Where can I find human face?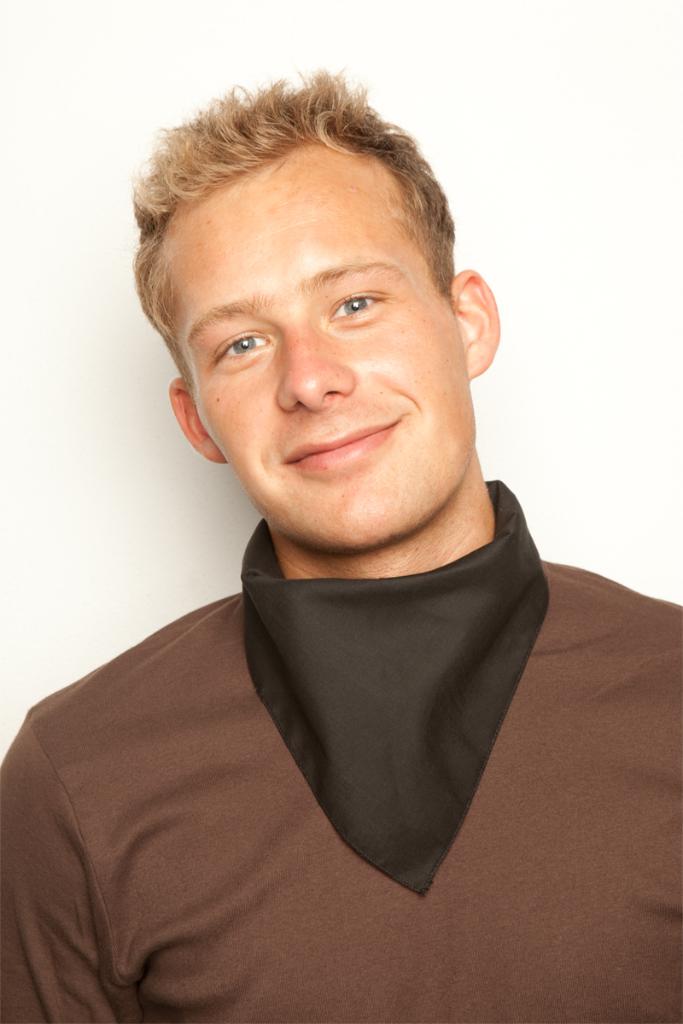
You can find it at left=147, top=142, right=477, bottom=560.
